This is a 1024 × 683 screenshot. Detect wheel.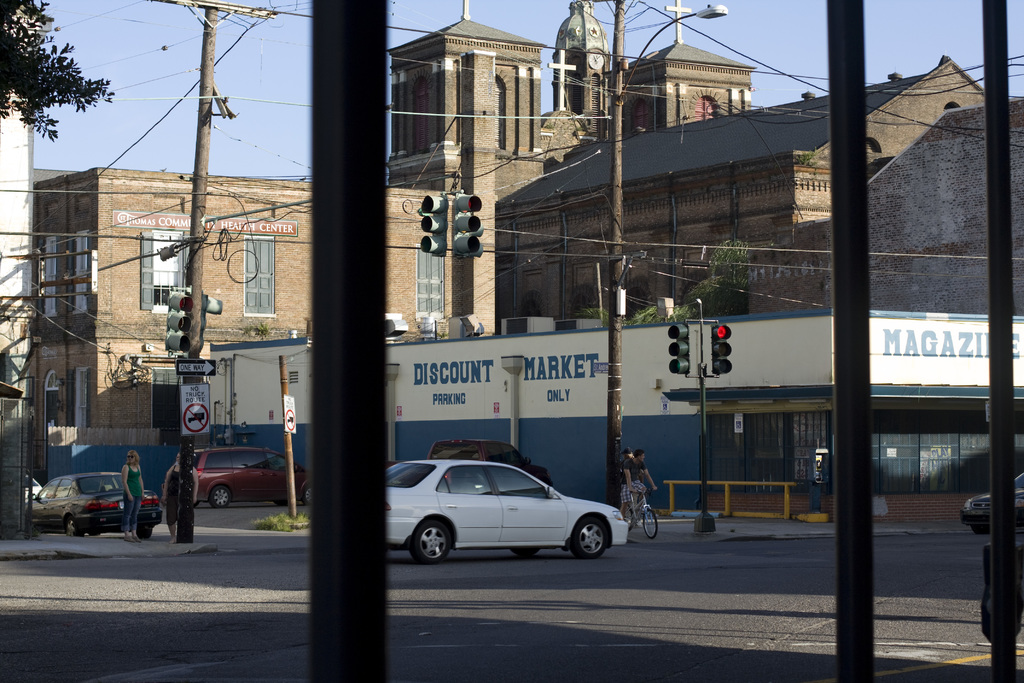
509:546:540:556.
